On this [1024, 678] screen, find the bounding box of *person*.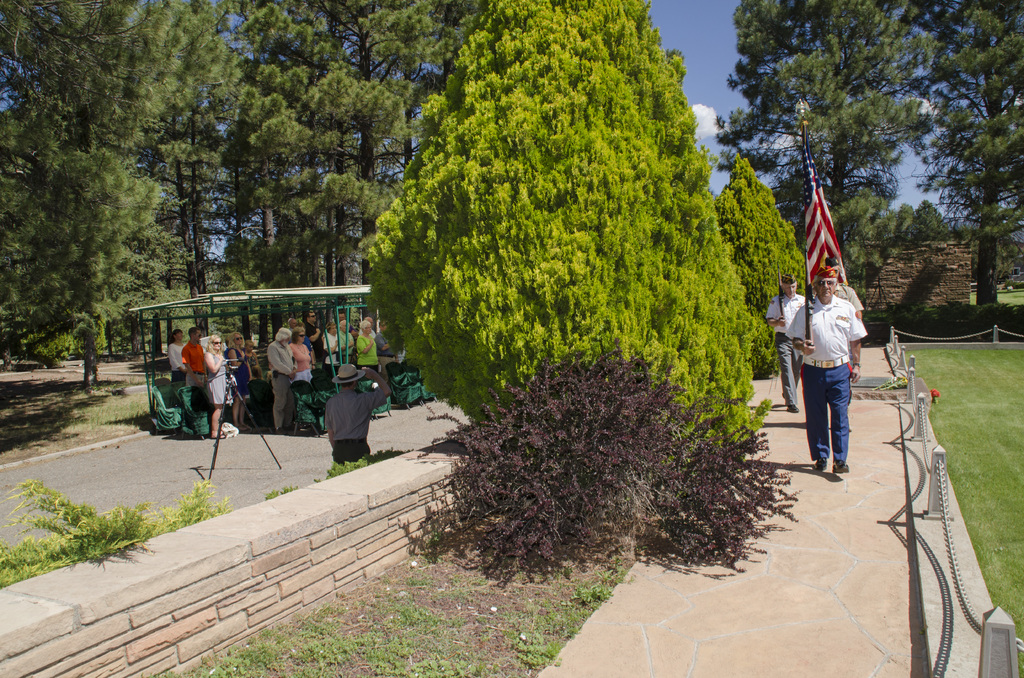
Bounding box: rect(246, 337, 261, 376).
